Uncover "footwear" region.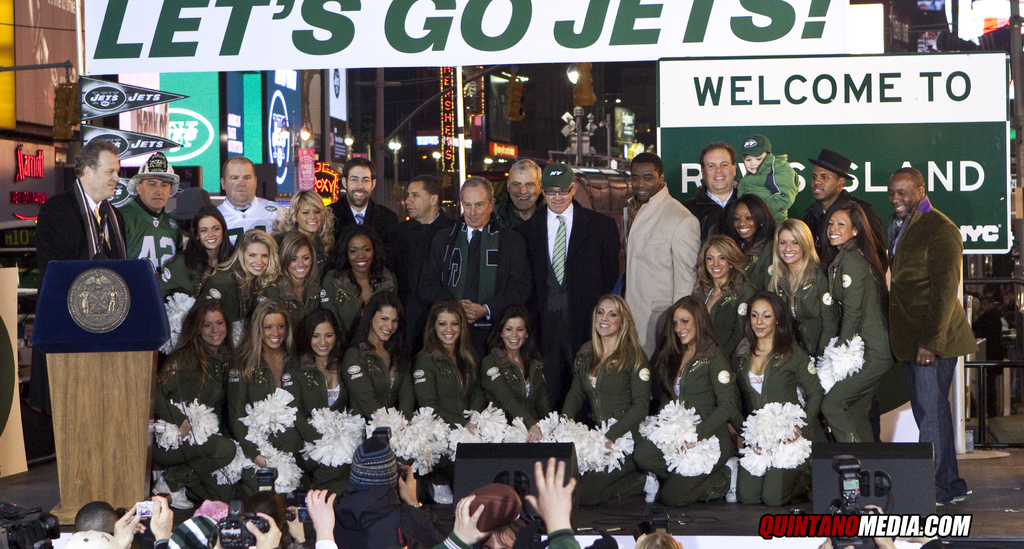
Uncovered: rect(724, 454, 735, 504).
